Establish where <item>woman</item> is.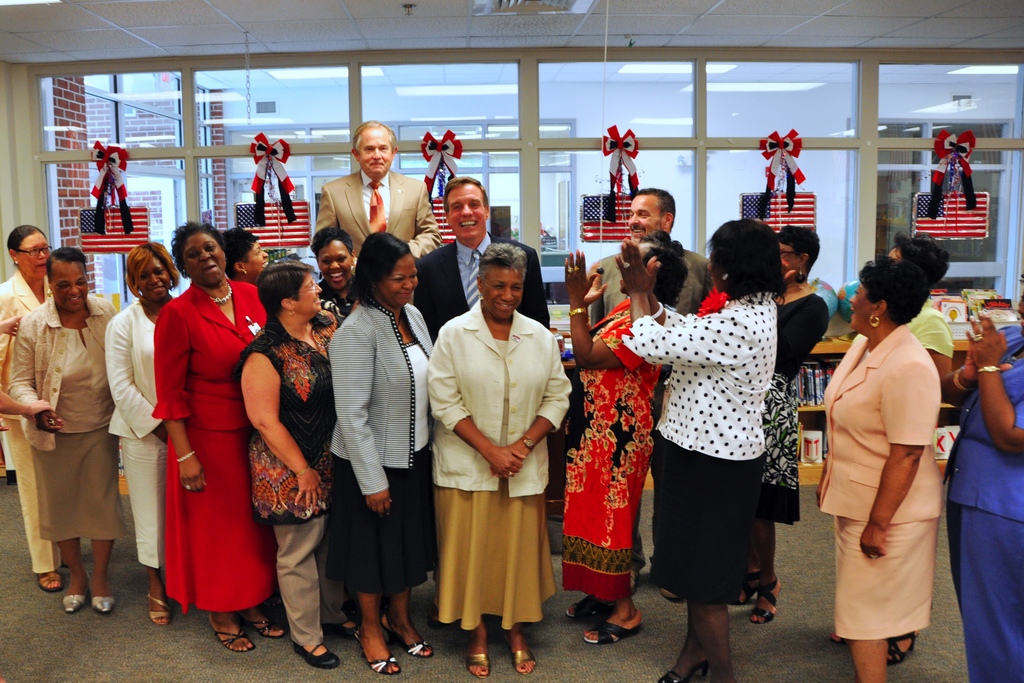
Established at 944/291/1023/682.
